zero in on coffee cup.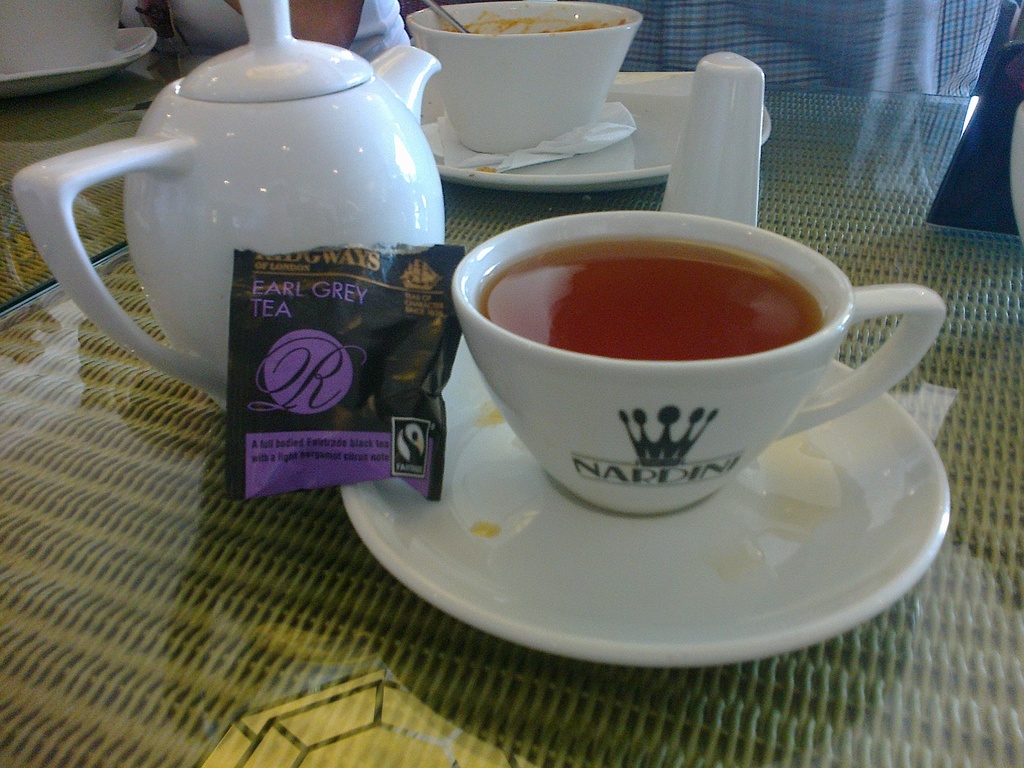
Zeroed in: locate(451, 205, 947, 521).
